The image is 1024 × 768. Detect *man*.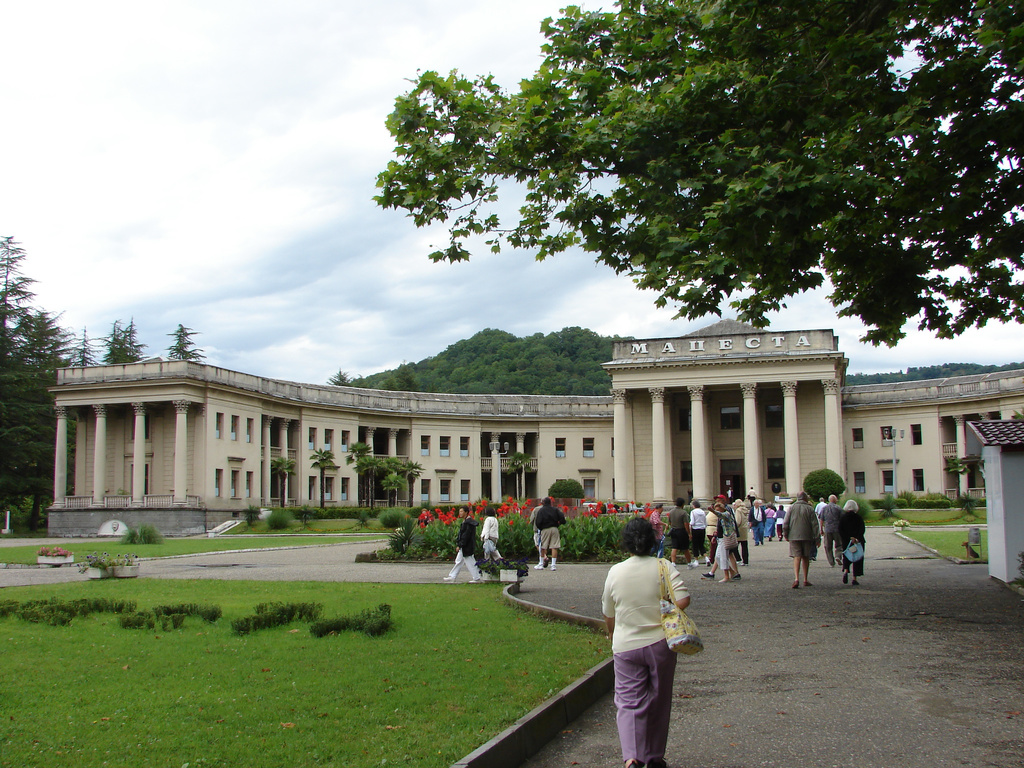
Detection: box(751, 496, 764, 548).
